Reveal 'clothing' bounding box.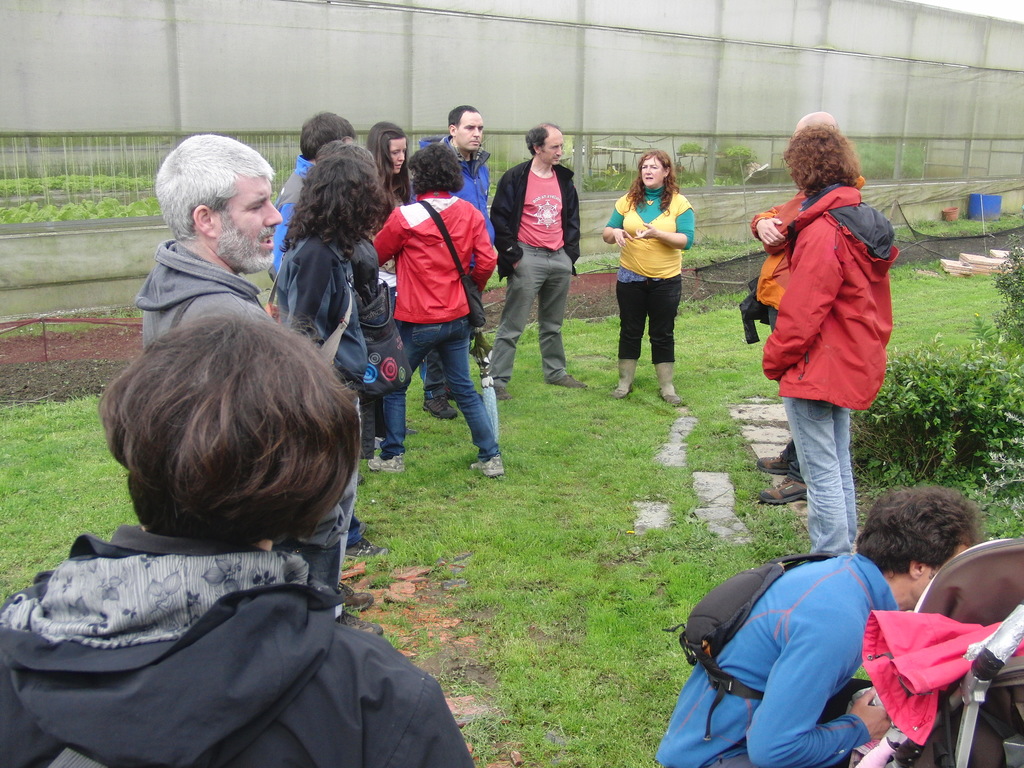
Revealed: x1=490 y1=152 x2=587 y2=385.
